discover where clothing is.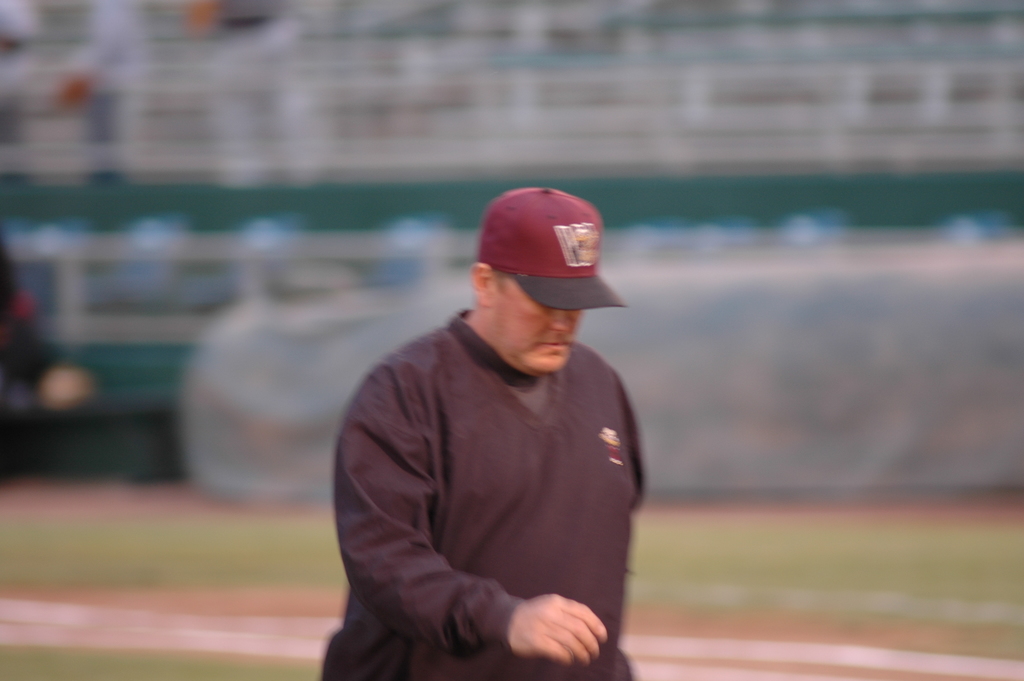
Discovered at <region>337, 258, 651, 680</region>.
